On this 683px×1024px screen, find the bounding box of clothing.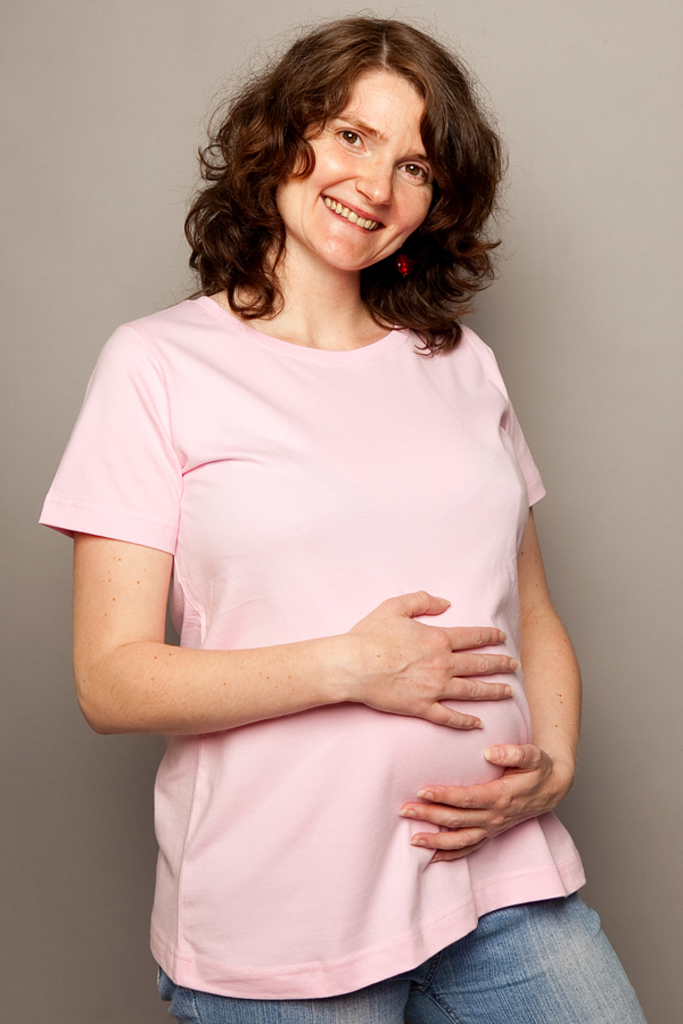
Bounding box: 85:248:601:985.
